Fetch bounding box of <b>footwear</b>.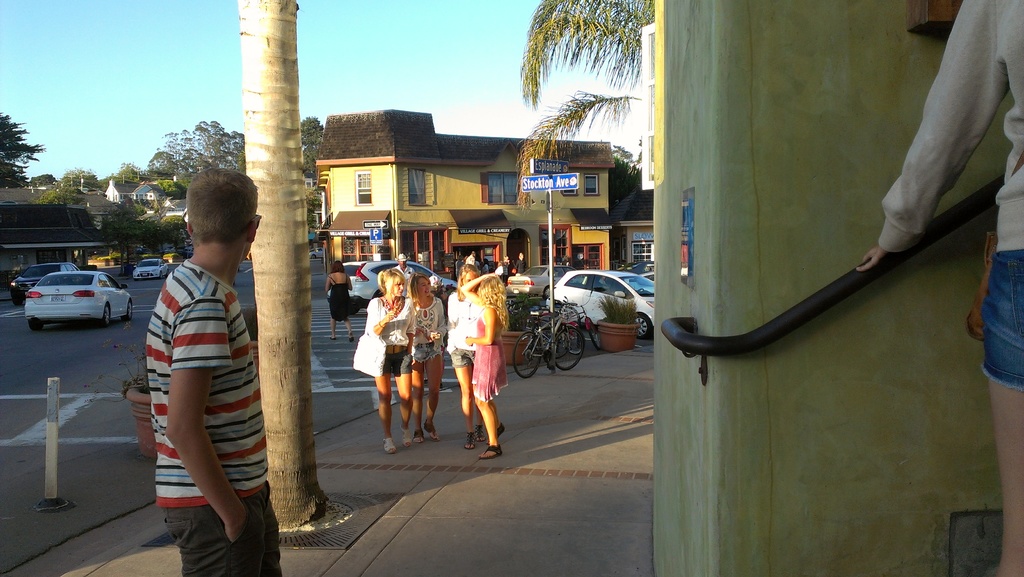
Bbox: left=465, top=432, right=474, bottom=449.
